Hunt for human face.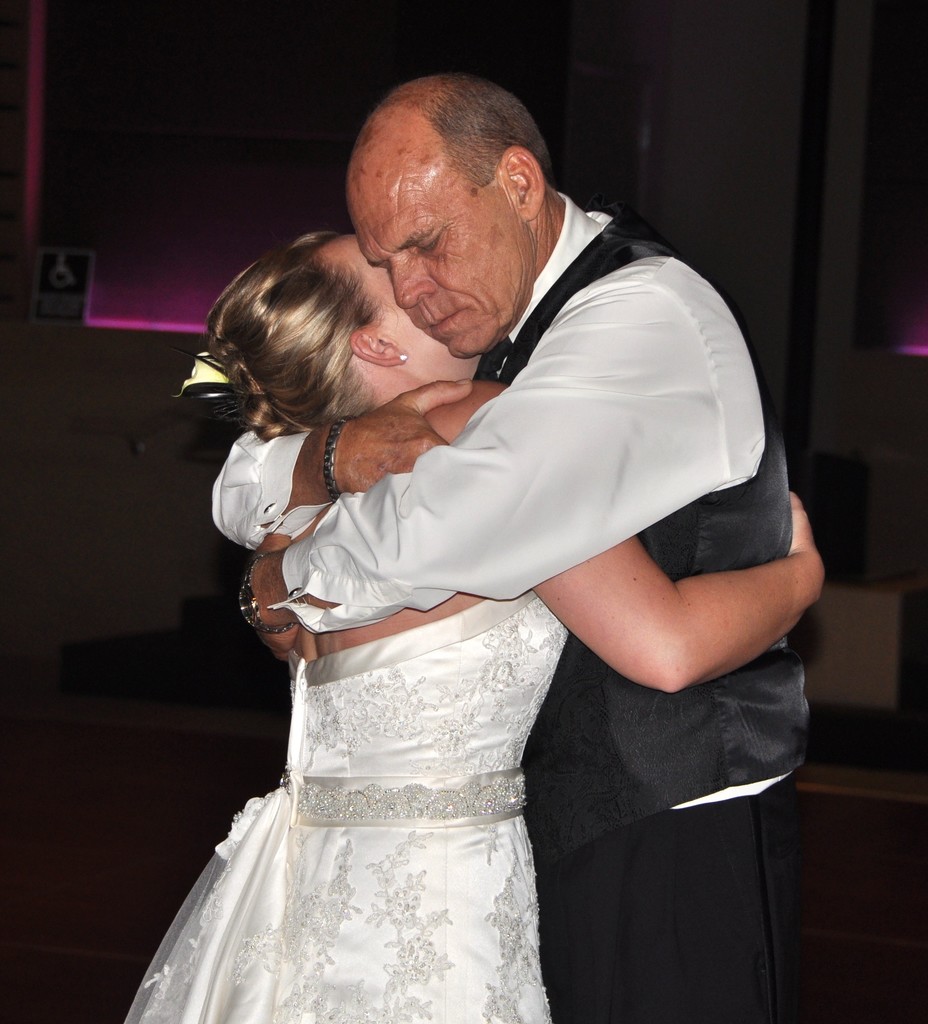
Hunted down at [x1=309, y1=233, x2=479, y2=385].
